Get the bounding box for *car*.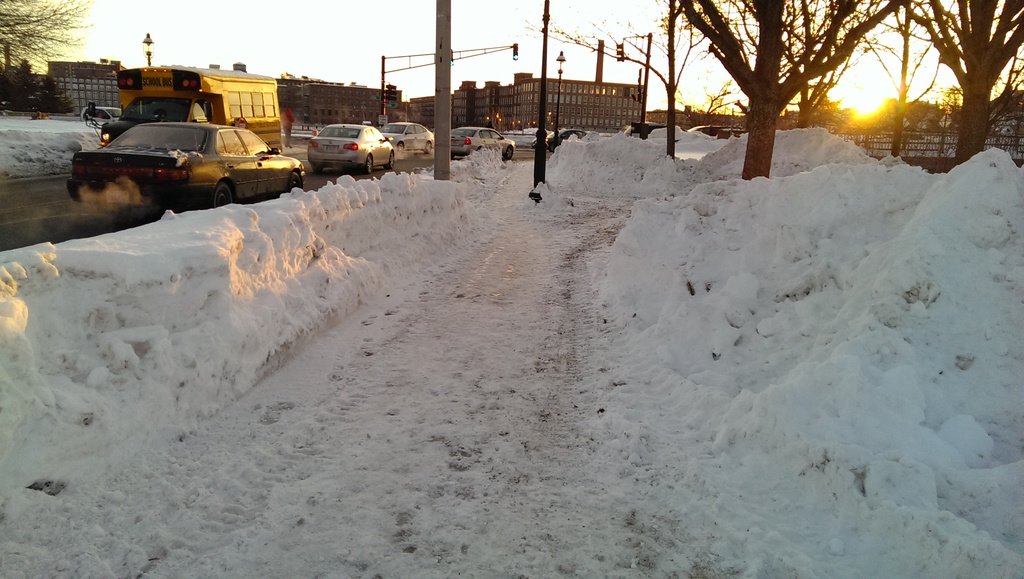
BBox(625, 119, 664, 132).
